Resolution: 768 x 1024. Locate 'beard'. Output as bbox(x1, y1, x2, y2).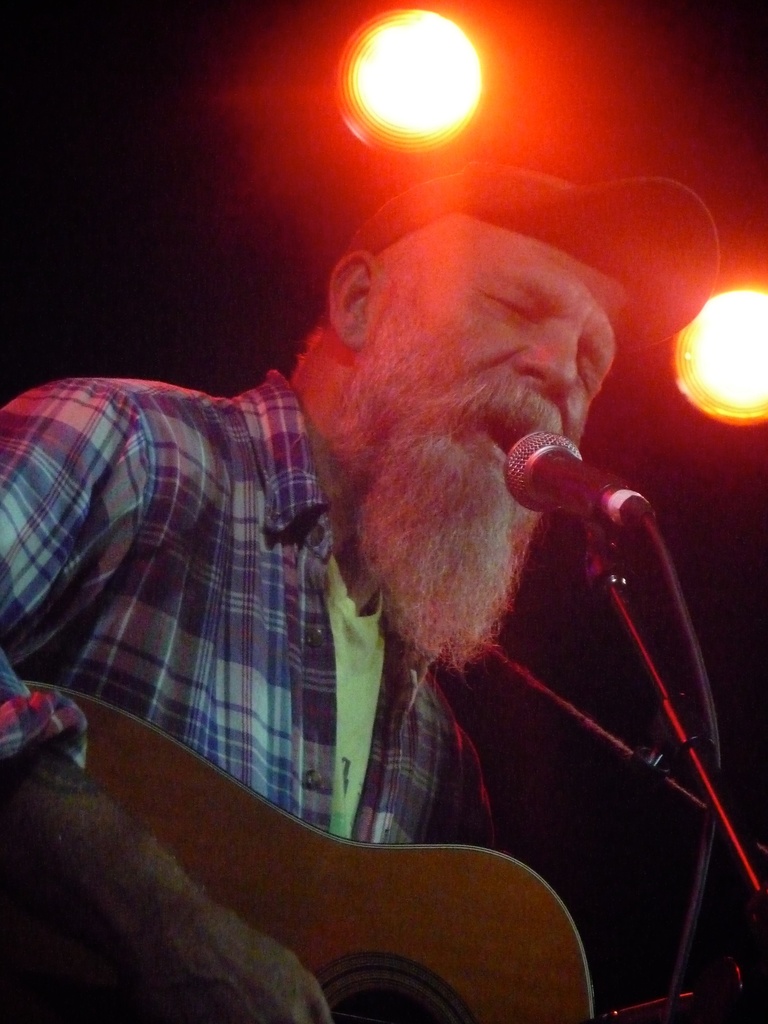
bbox(298, 278, 599, 726).
